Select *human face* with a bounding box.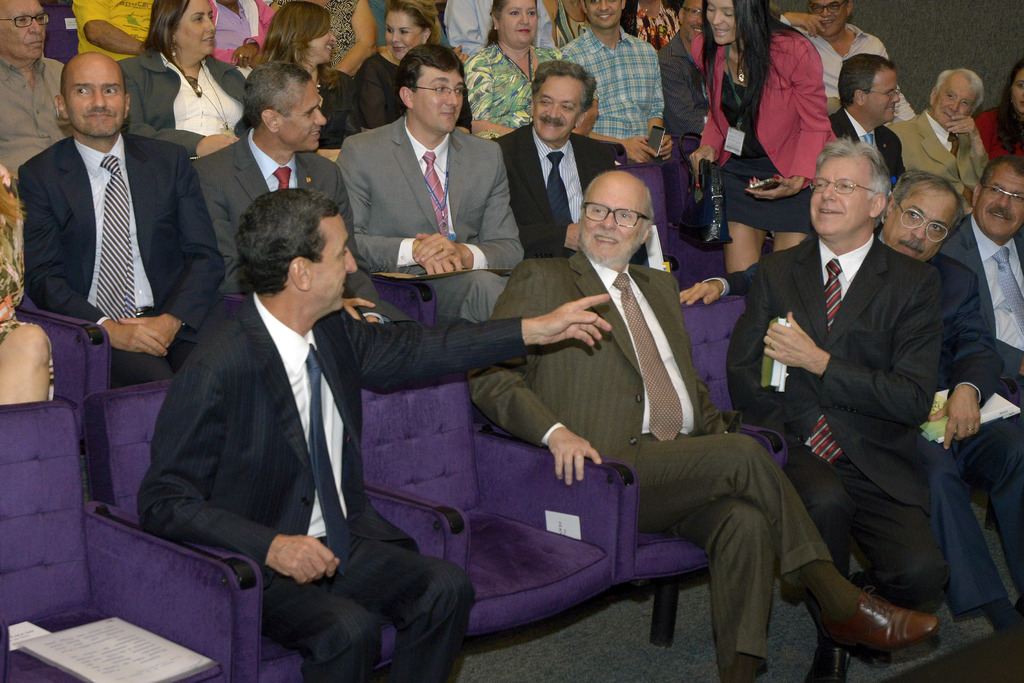
<box>1011,70,1023,115</box>.
